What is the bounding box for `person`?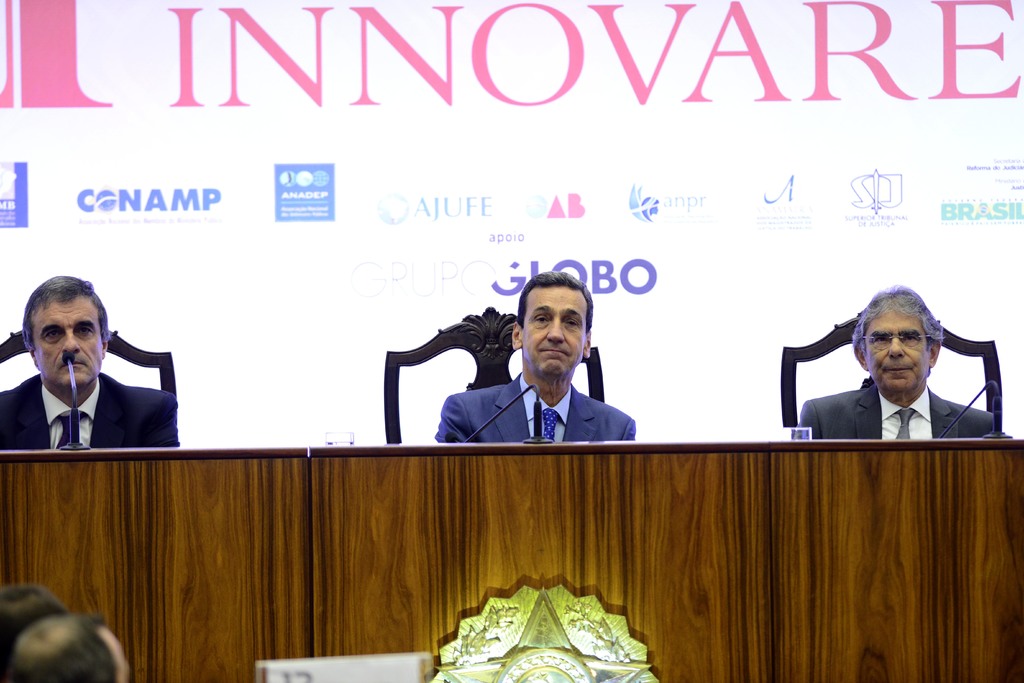
detection(788, 282, 987, 468).
